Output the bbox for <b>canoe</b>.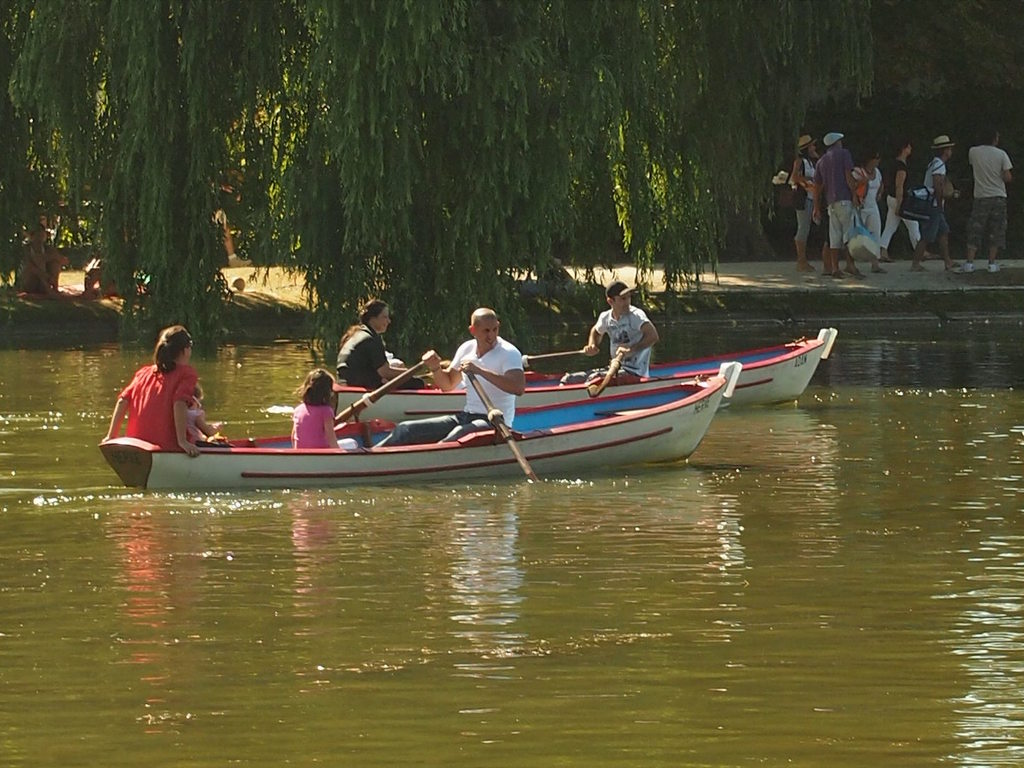
crop(327, 323, 831, 424).
